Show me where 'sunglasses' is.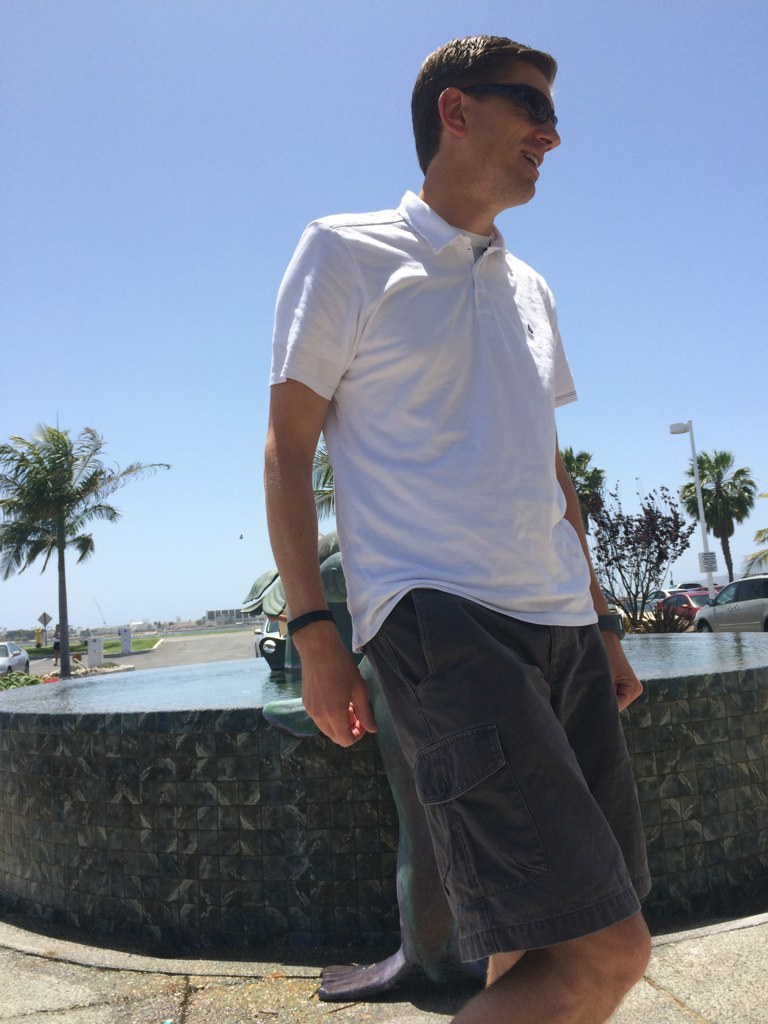
'sunglasses' is at region(467, 87, 560, 126).
